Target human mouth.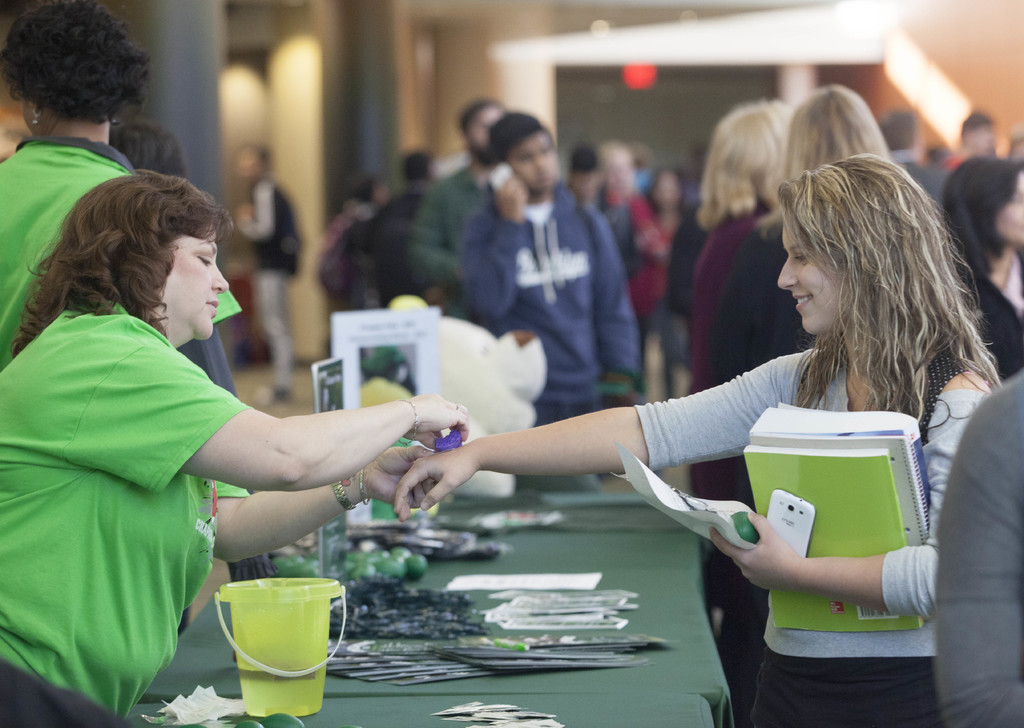
Target region: {"left": 204, "top": 295, "right": 216, "bottom": 313}.
